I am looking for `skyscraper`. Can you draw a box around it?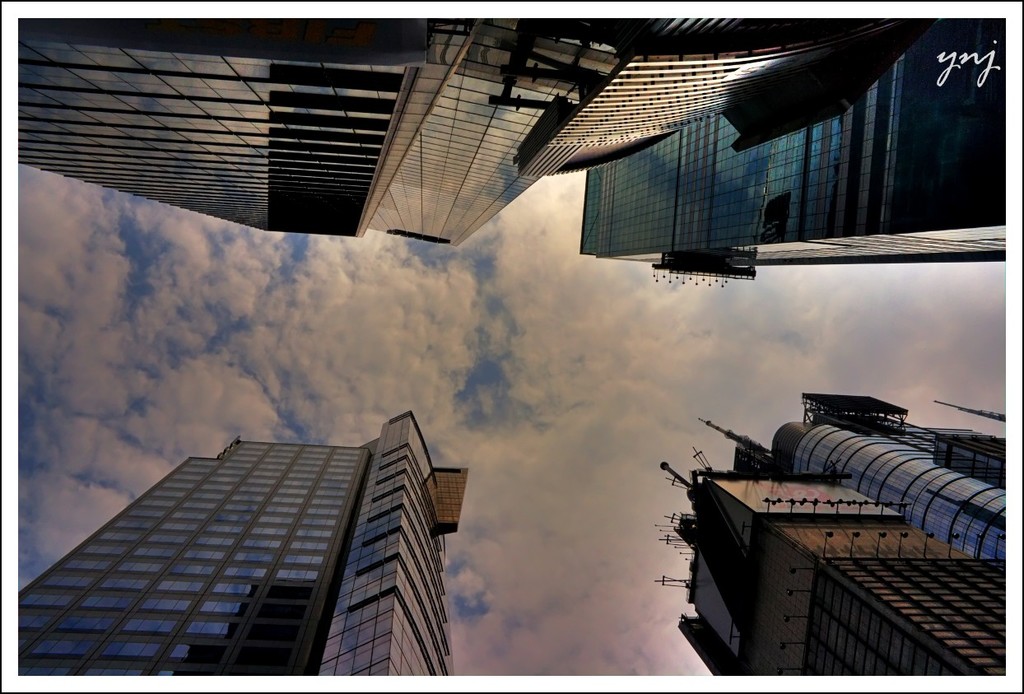
Sure, the bounding box is box=[34, 413, 490, 688].
